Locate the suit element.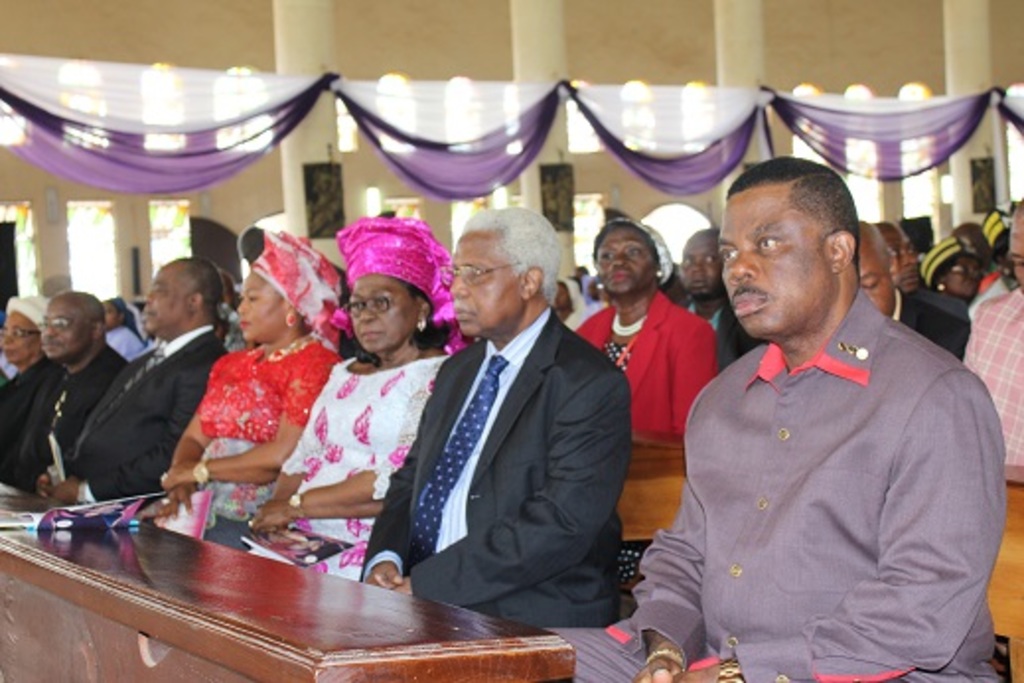
Element bbox: [683,292,738,367].
